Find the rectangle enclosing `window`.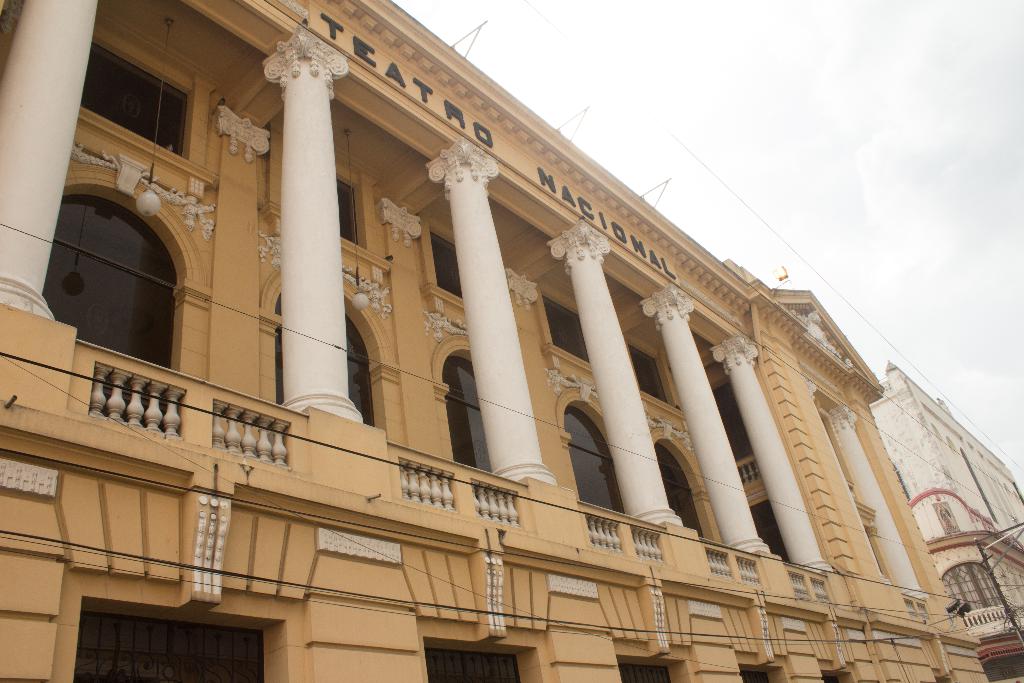
[x1=563, y1=404, x2=635, y2=512].
